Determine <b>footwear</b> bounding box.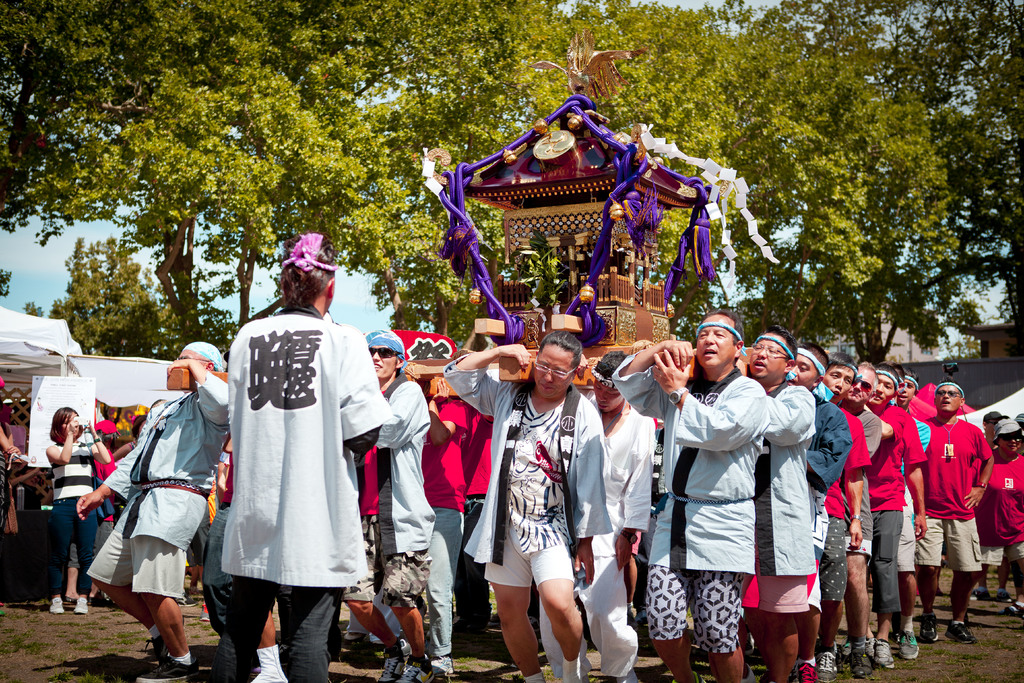
Determined: region(613, 668, 641, 682).
